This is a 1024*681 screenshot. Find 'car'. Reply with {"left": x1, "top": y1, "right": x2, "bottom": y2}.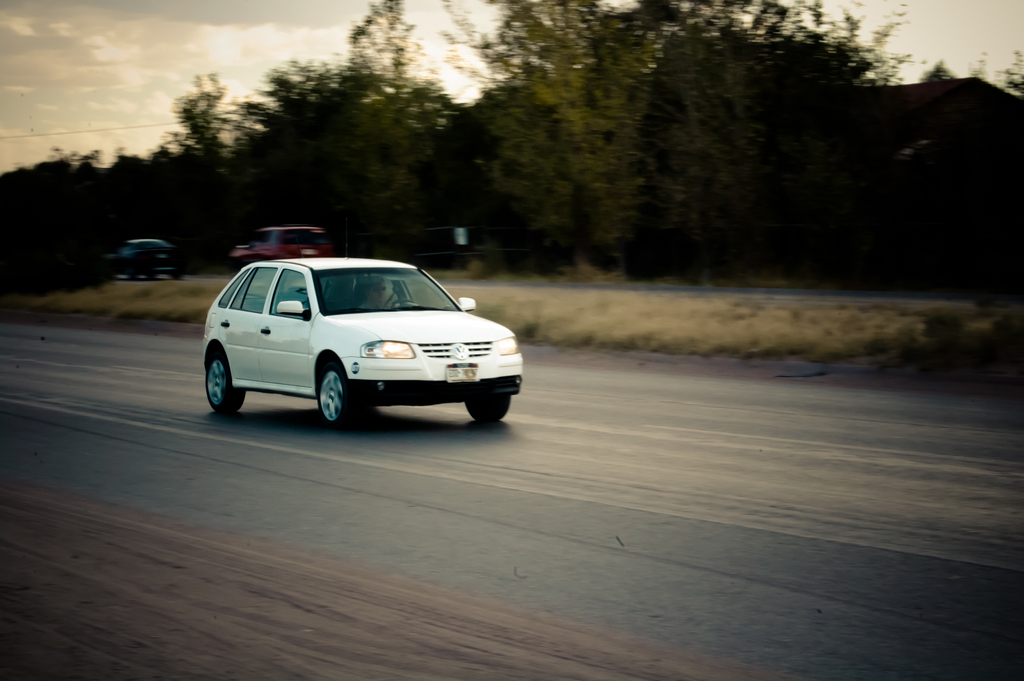
{"left": 115, "top": 237, "right": 180, "bottom": 280}.
